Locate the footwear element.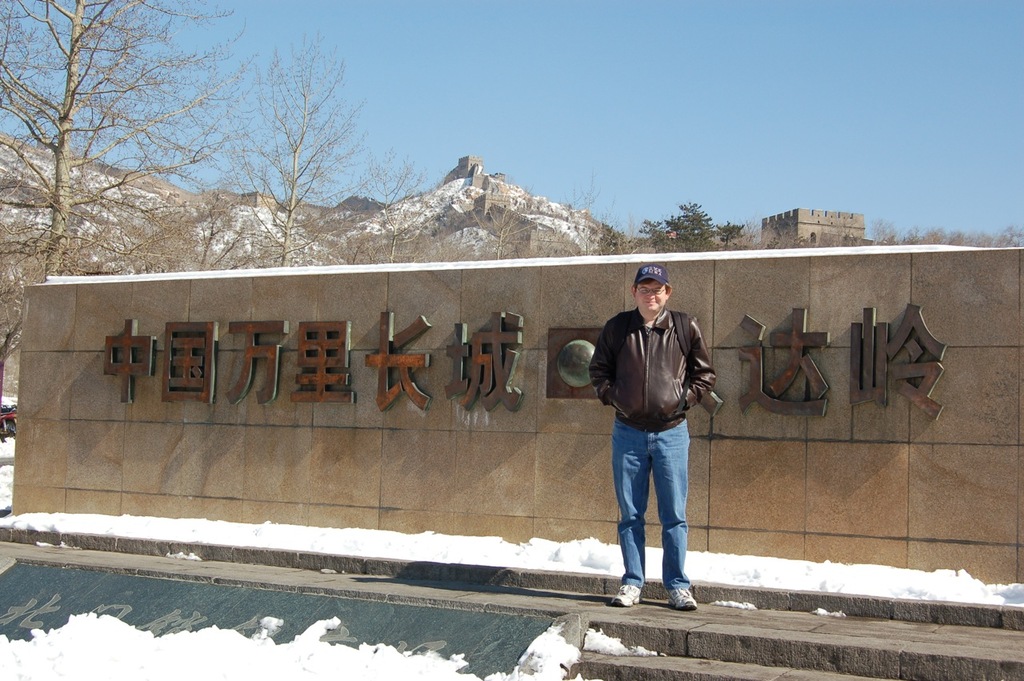
Element bbox: {"x1": 668, "y1": 586, "x2": 695, "y2": 607}.
